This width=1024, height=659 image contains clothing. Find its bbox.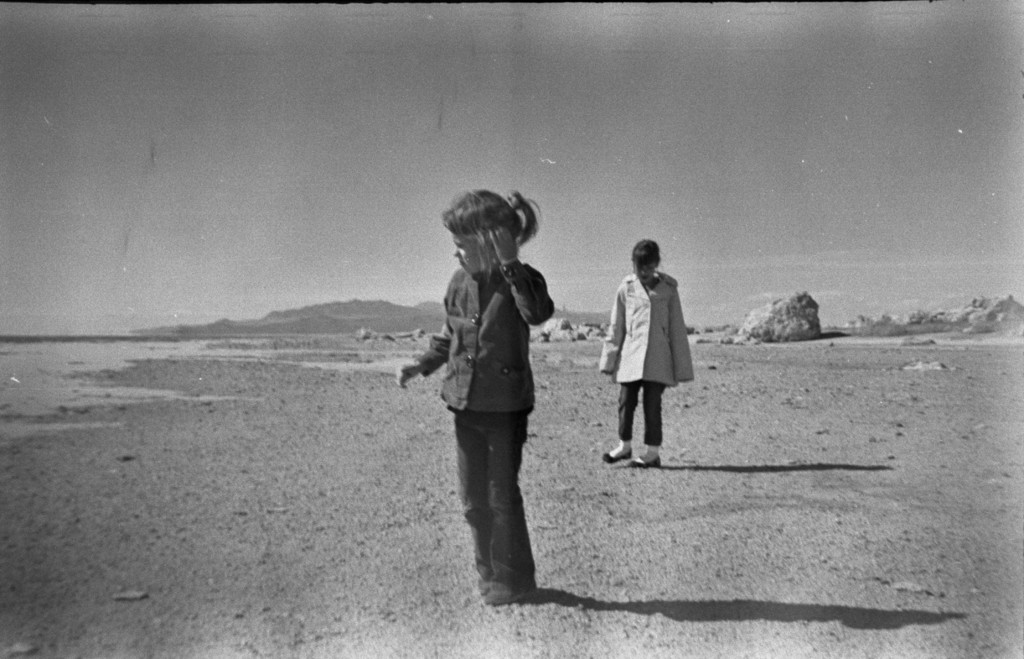
(428,201,564,564).
